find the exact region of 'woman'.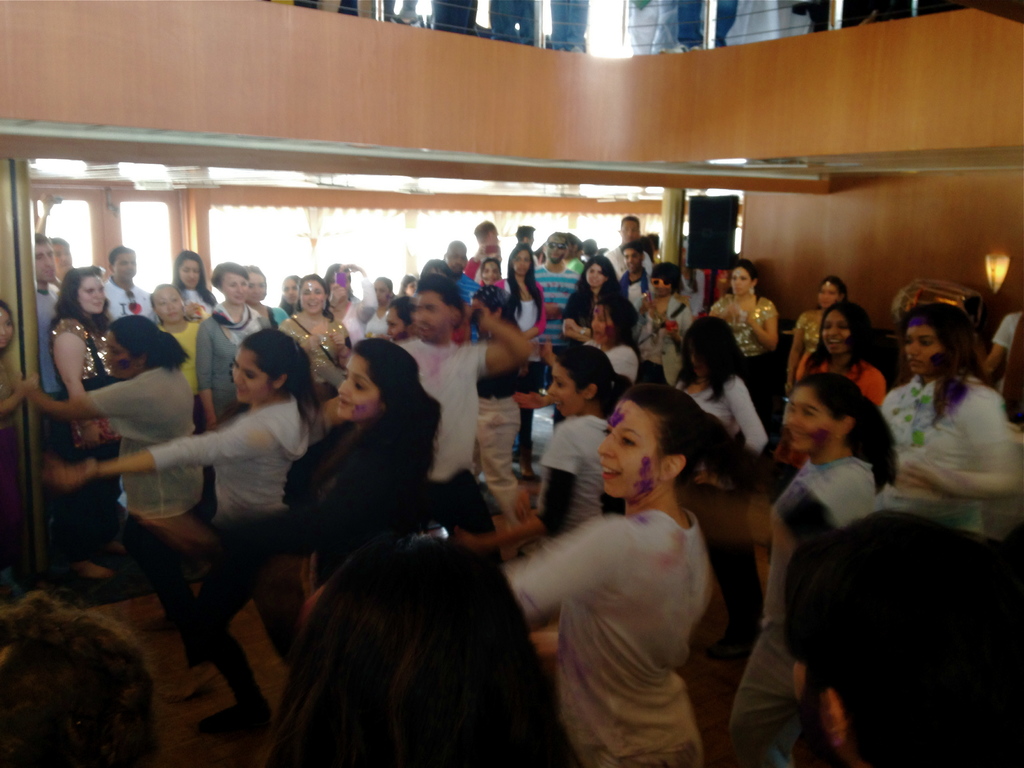
Exact region: <bbox>670, 315, 773, 456</bbox>.
